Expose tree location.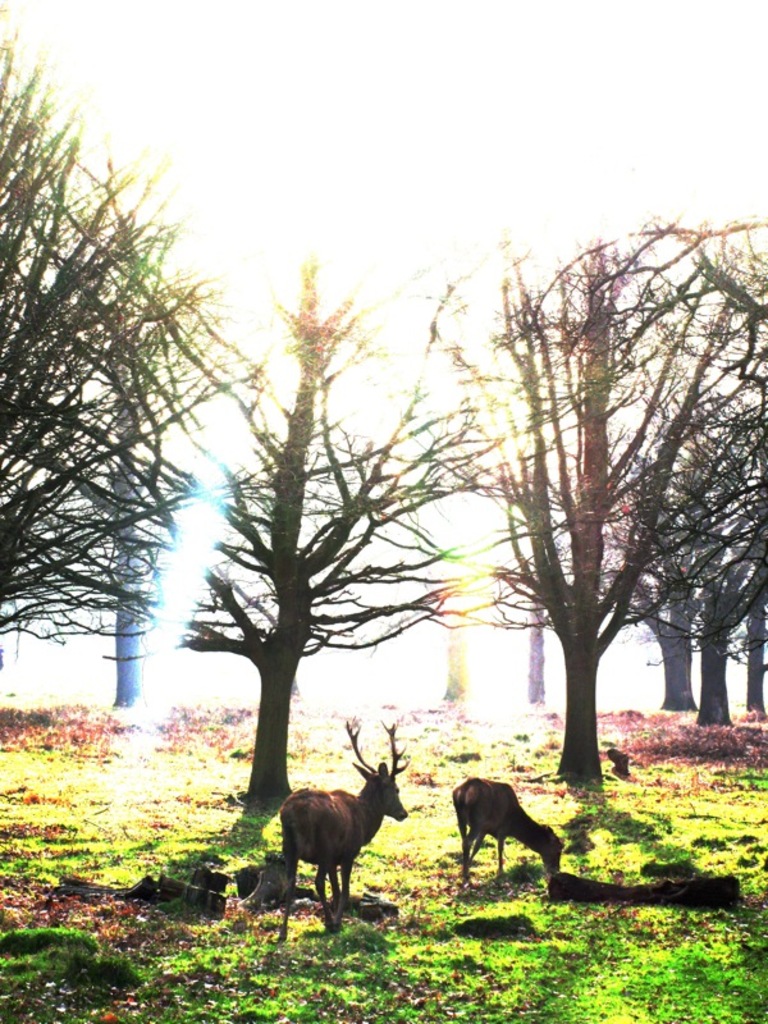
Exposed at rect(603, 362, 767, 732).
